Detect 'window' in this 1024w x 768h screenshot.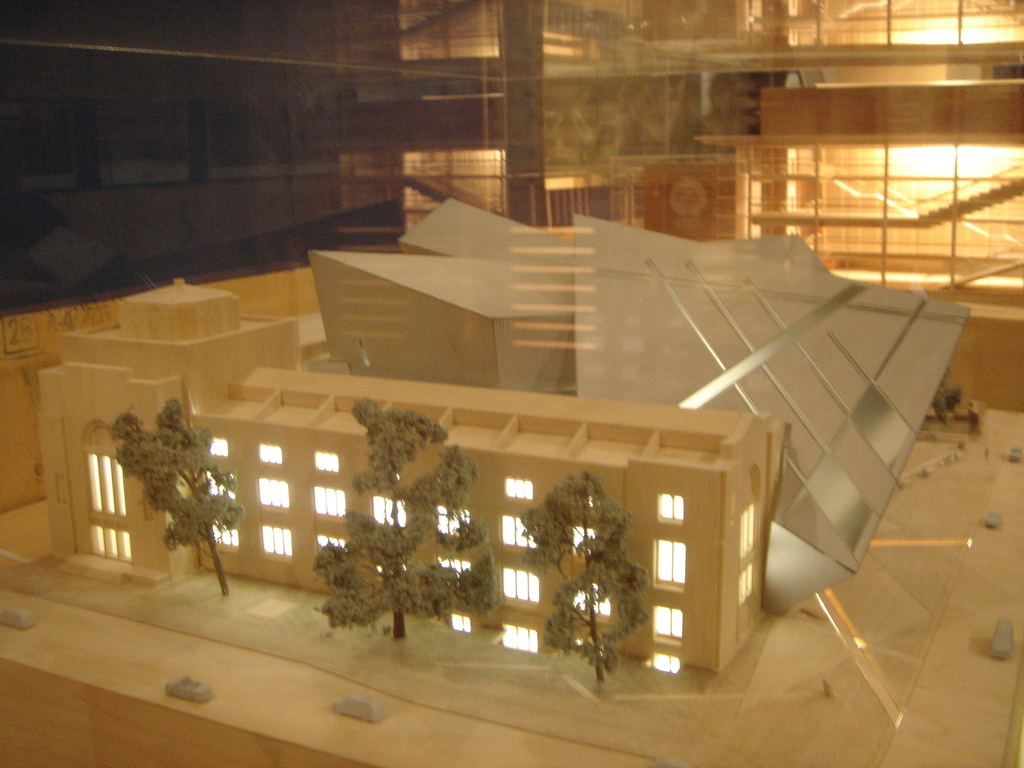
Detection: {"x1": 499, "y1": 570, "x2": 540, "y2": 600}.
